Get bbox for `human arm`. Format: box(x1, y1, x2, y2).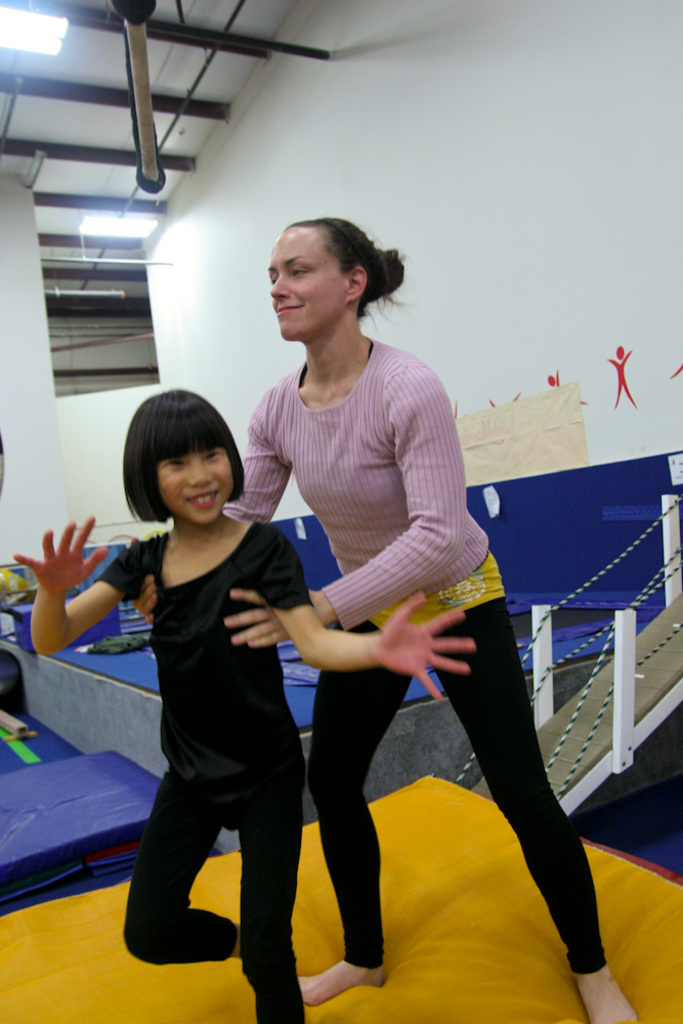
box(485, 392, 498, 412).
